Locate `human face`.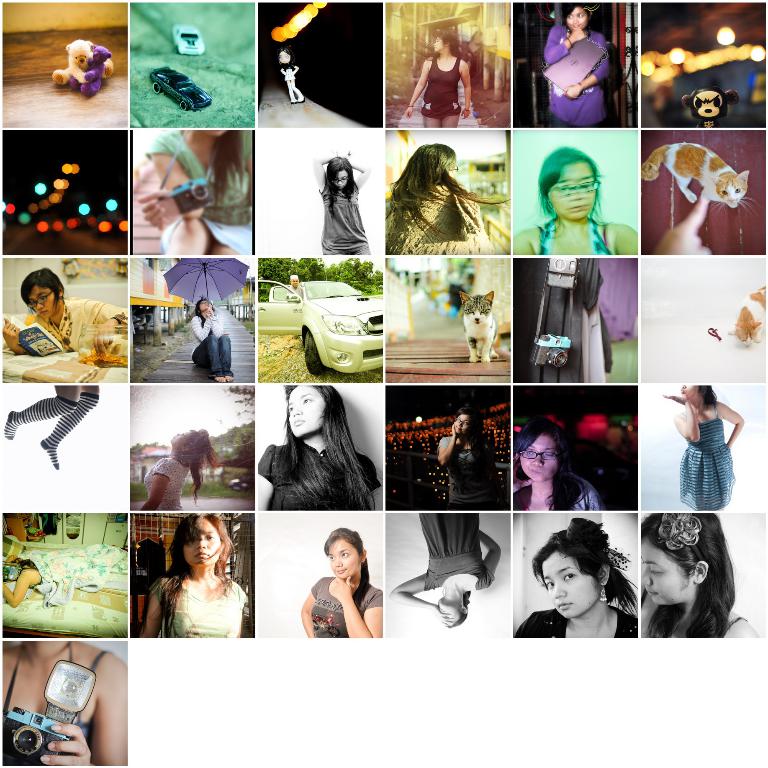
Bounding box: l=325, t=540, r=361, b=579.
